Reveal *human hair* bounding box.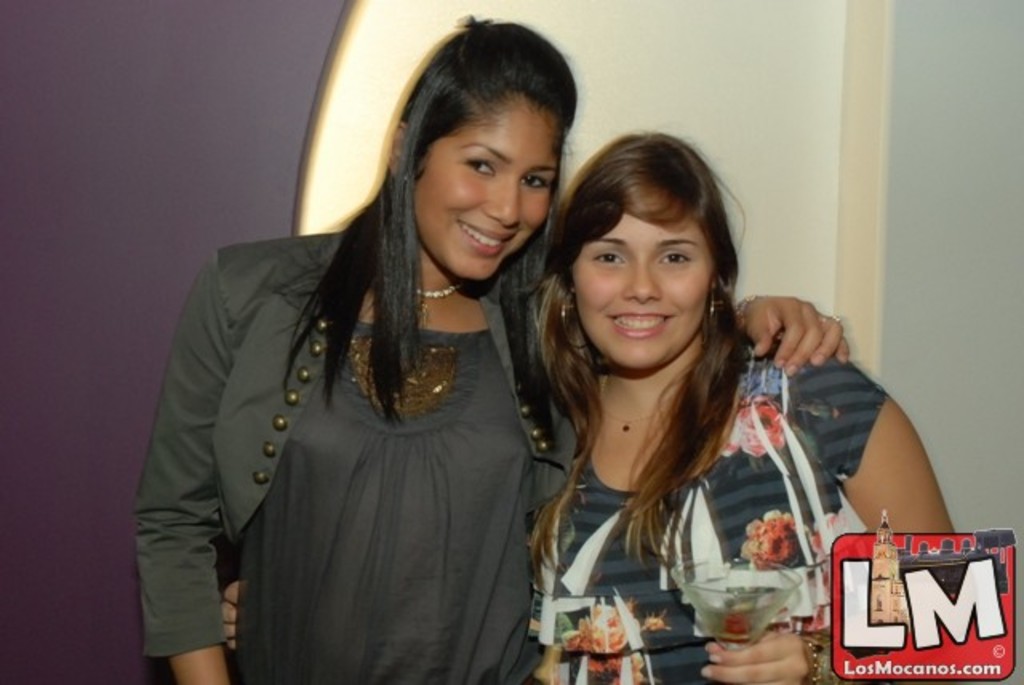
Revealed: (514,122,781,568).
